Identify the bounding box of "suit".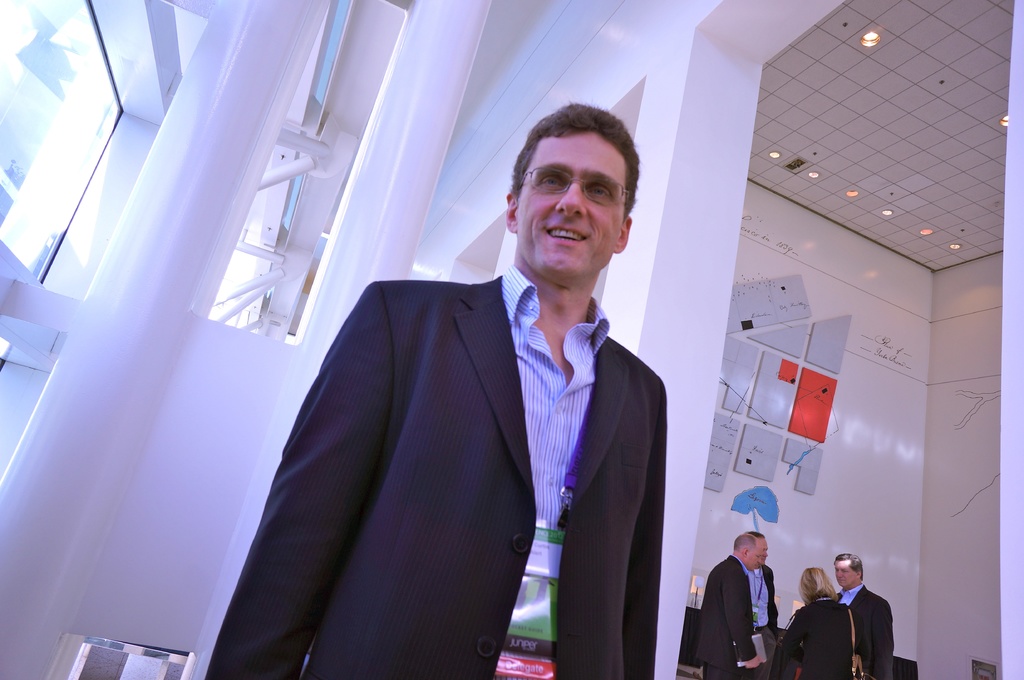
detection(696, 557, 755, 679).
